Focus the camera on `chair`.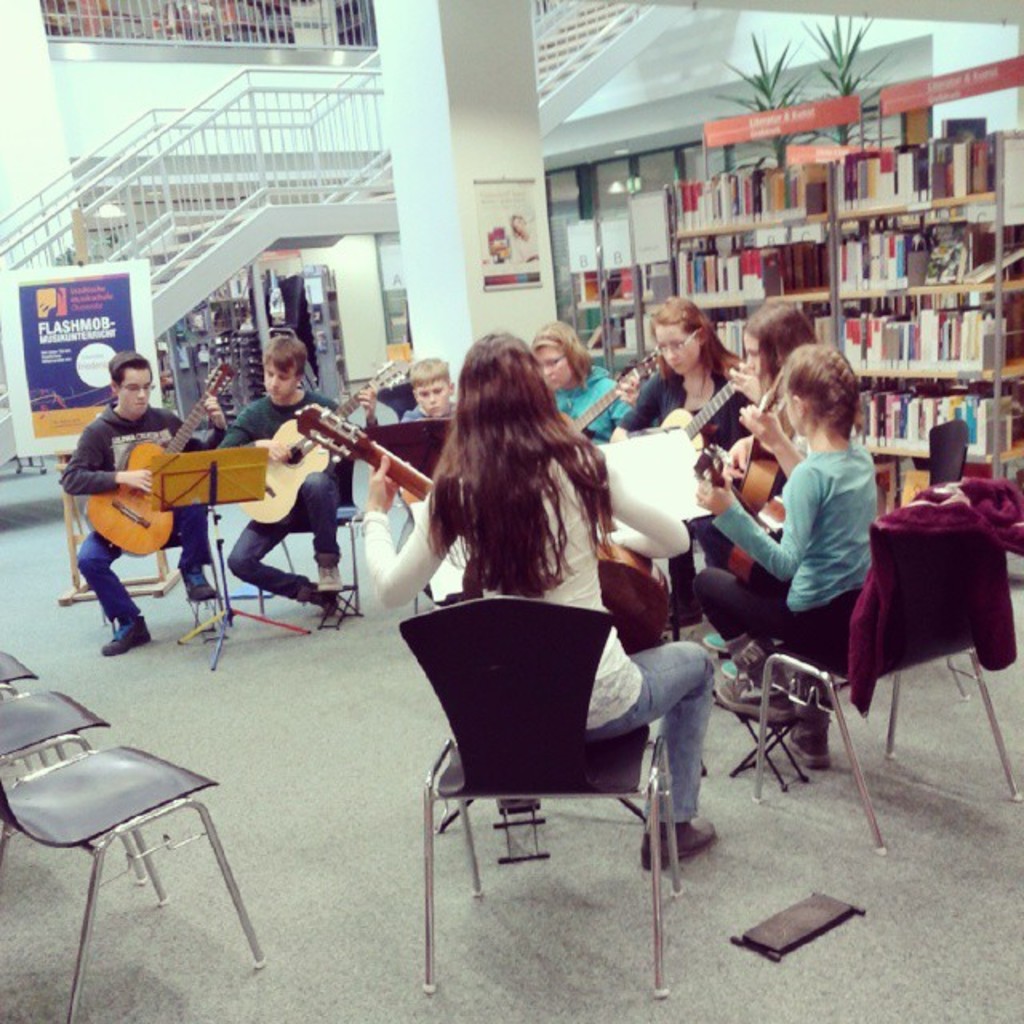
Focus region: Rect(267, 453, 362, 622).
